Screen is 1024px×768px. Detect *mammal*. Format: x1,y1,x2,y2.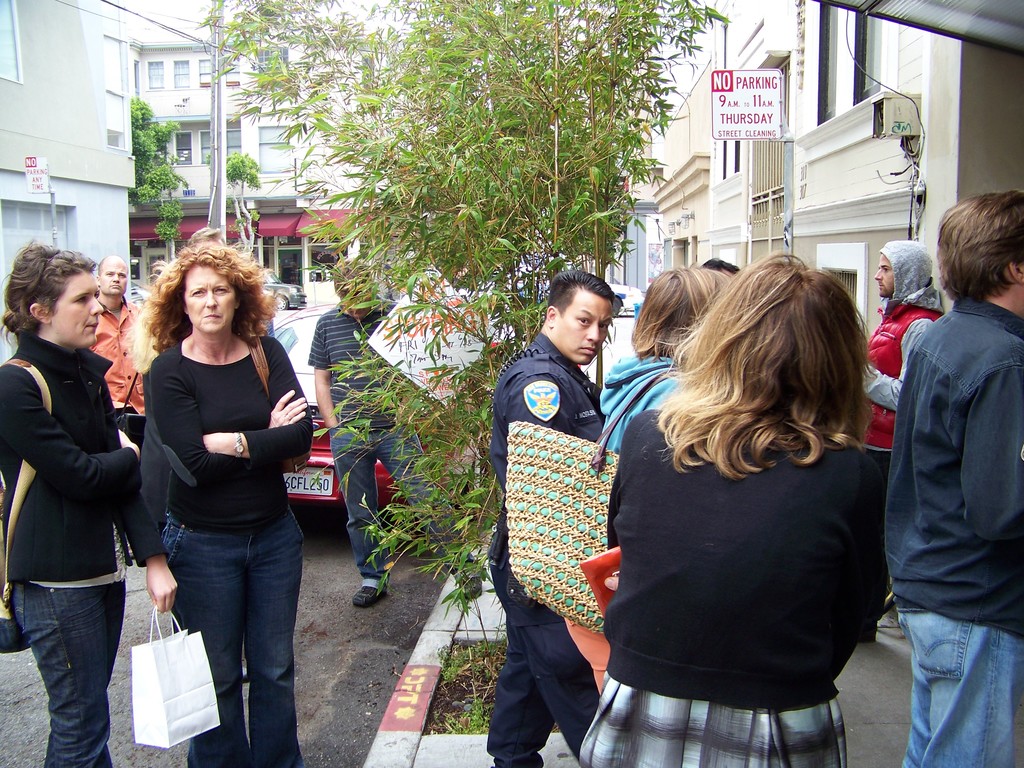
189,220,227,247.
